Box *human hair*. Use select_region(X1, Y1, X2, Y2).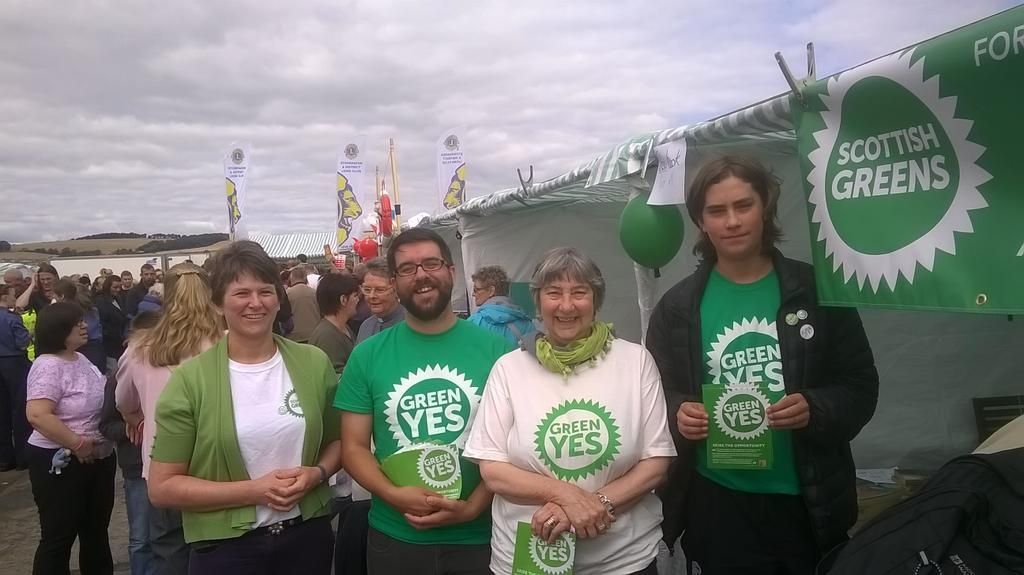
select_region(686, 154, 783, 262).
